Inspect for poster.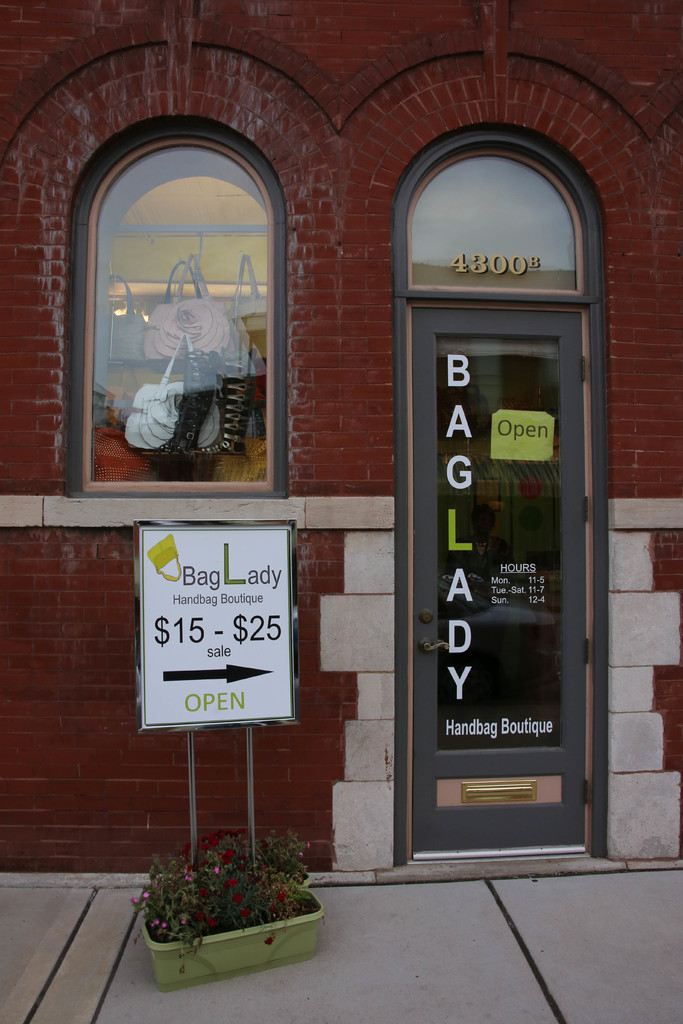
Inspection: rect(139, 526, 286, 732).
